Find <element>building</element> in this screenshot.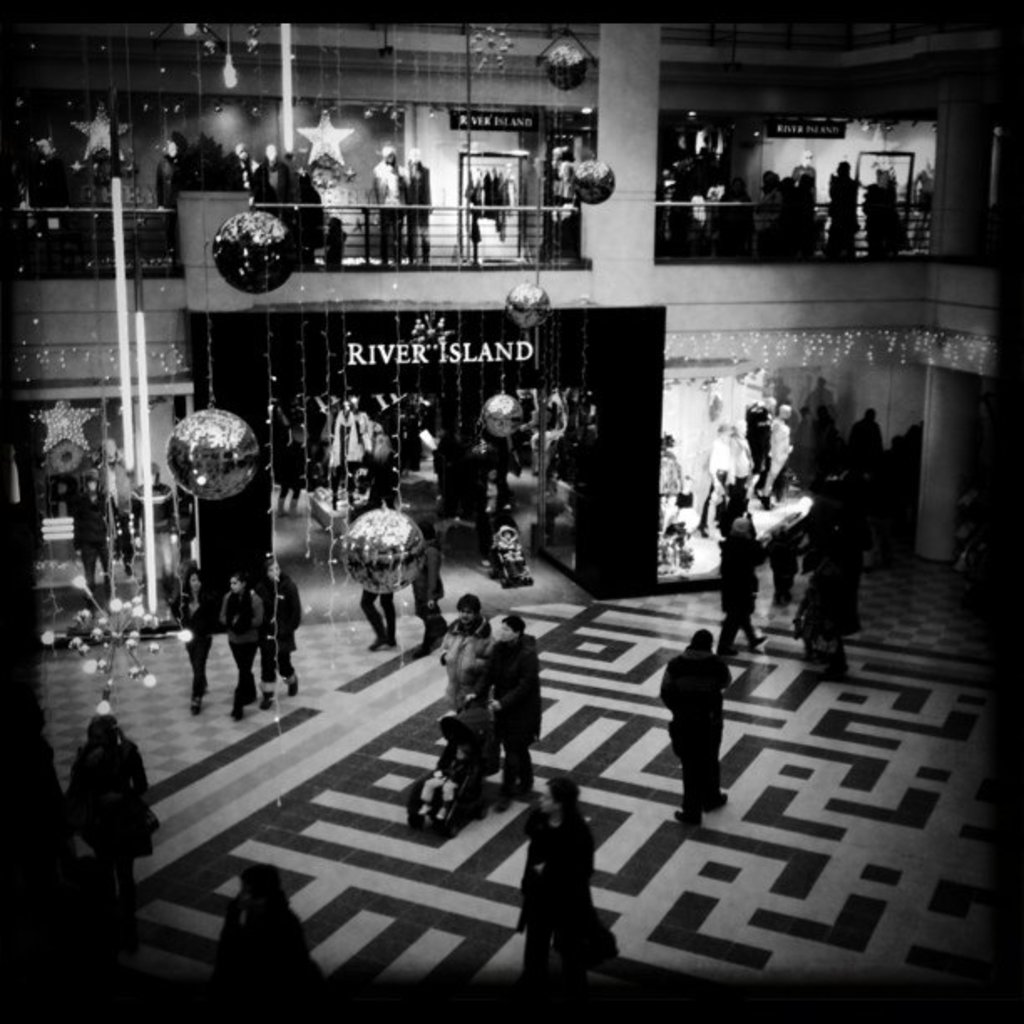
The bounding box for <element>building</element> is x1=30, y1=22, x2=996, y2=975.
